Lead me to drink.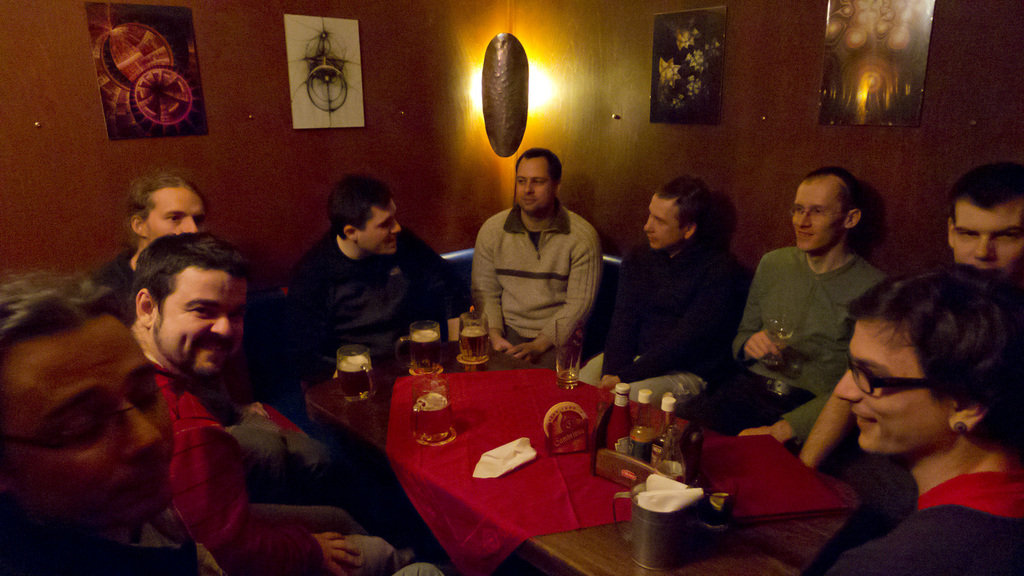
Lead to bbox=[413, 392, 456, 440].
